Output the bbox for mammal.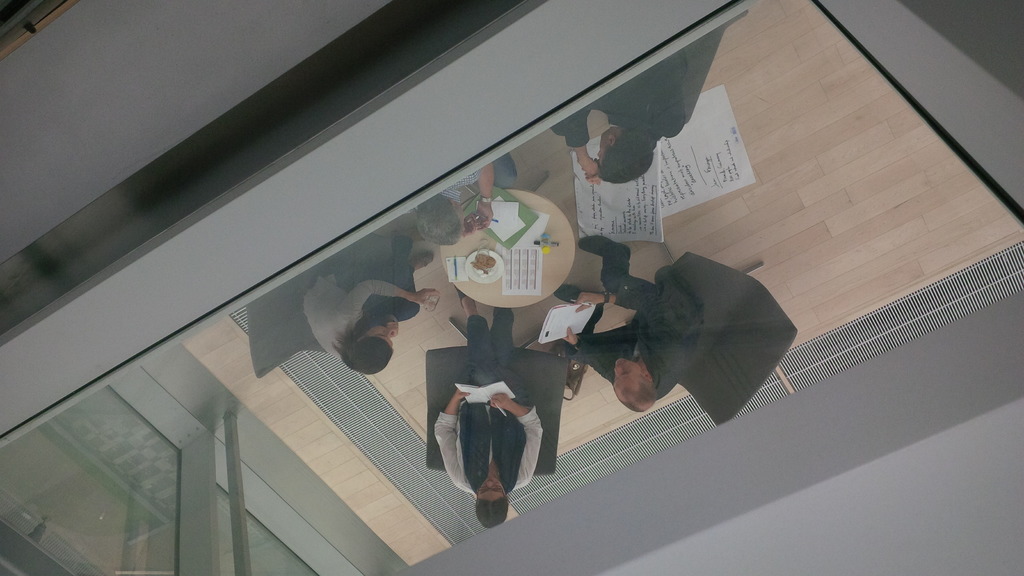
pyautogui.locateOnScreen(399, 159, 516, 244).
